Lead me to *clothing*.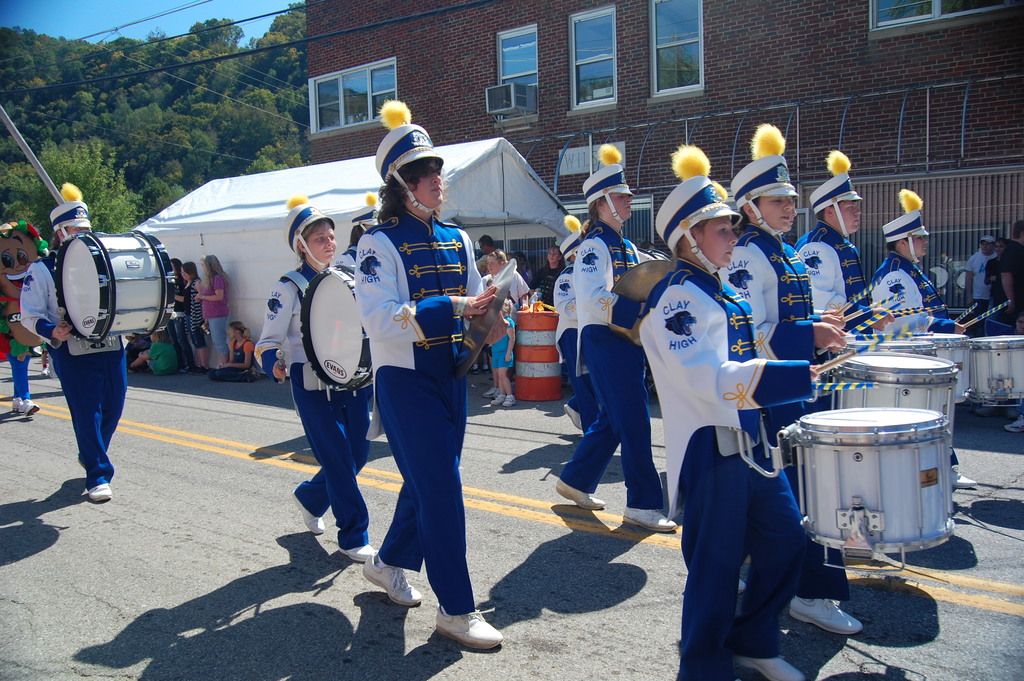
Lead to 495,318,514,371.
